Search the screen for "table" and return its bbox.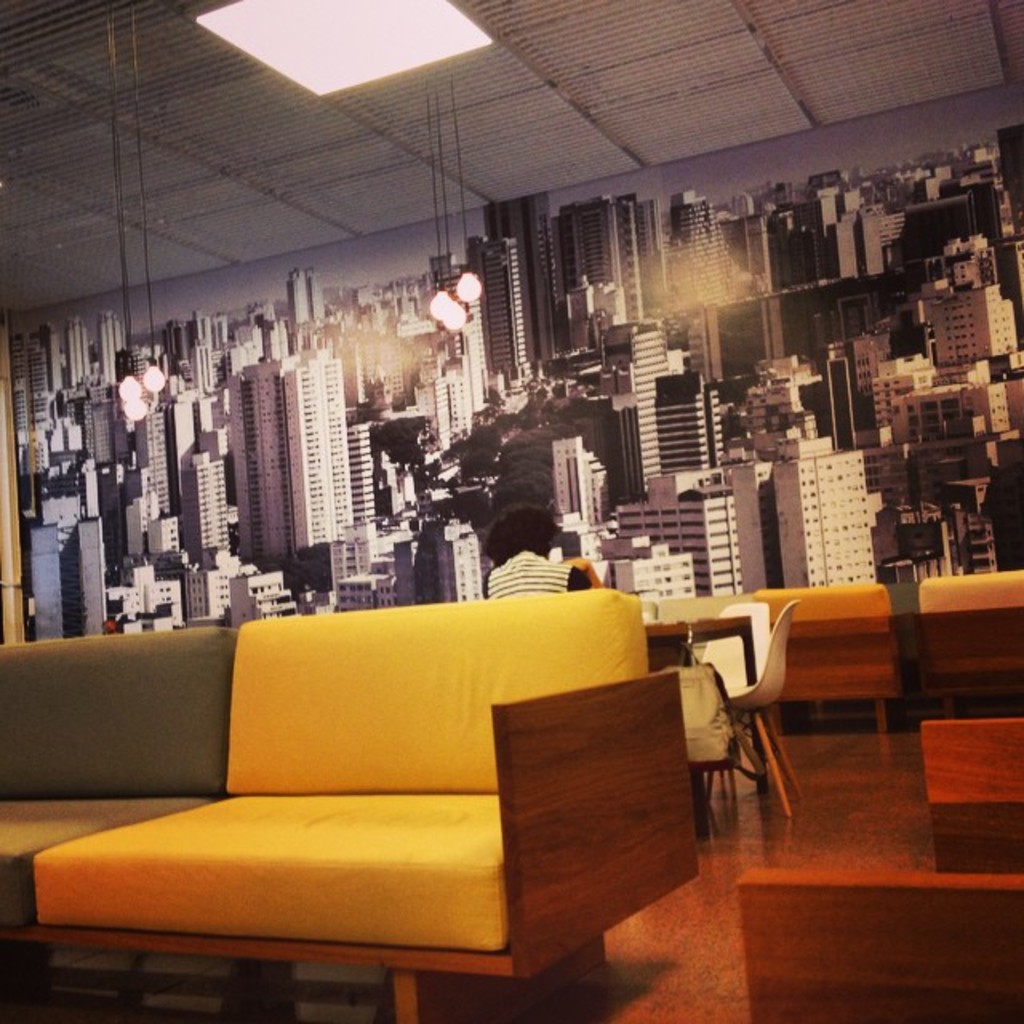
Found: [640,610,803,827].
